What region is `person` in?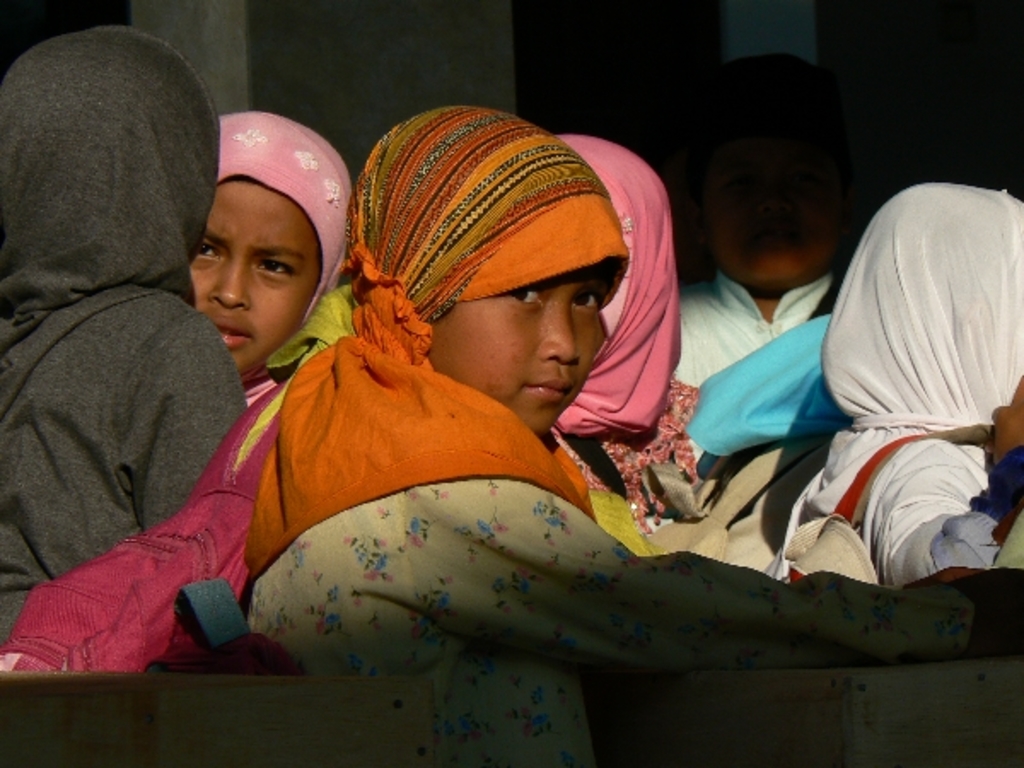
[0, 31, 237, 643].
